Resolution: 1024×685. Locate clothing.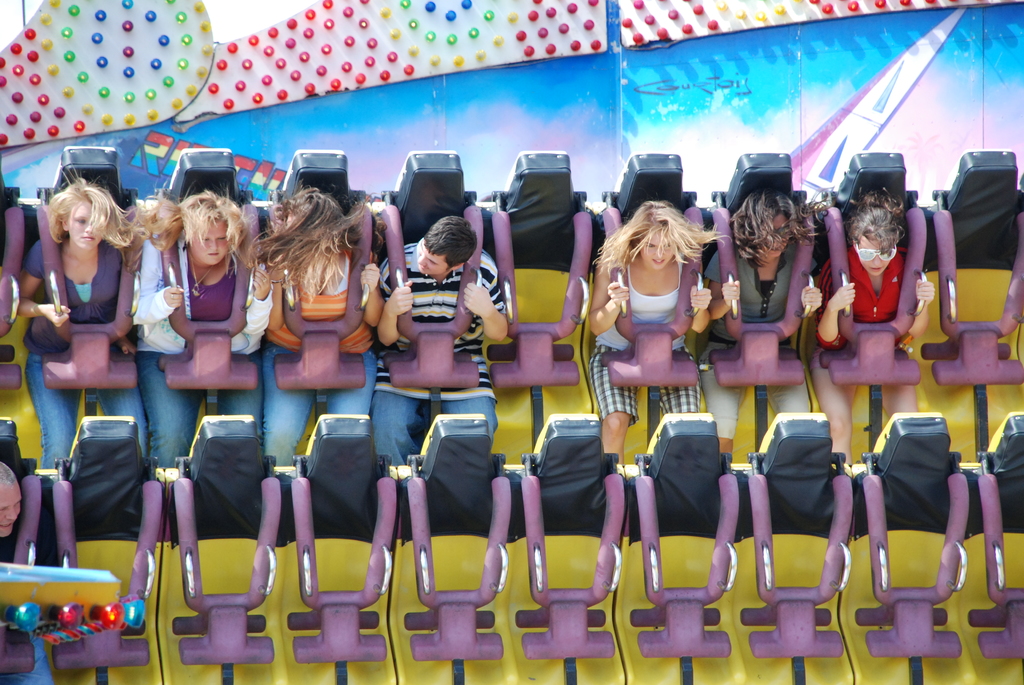
select_region(582, 253, 708, 430).
